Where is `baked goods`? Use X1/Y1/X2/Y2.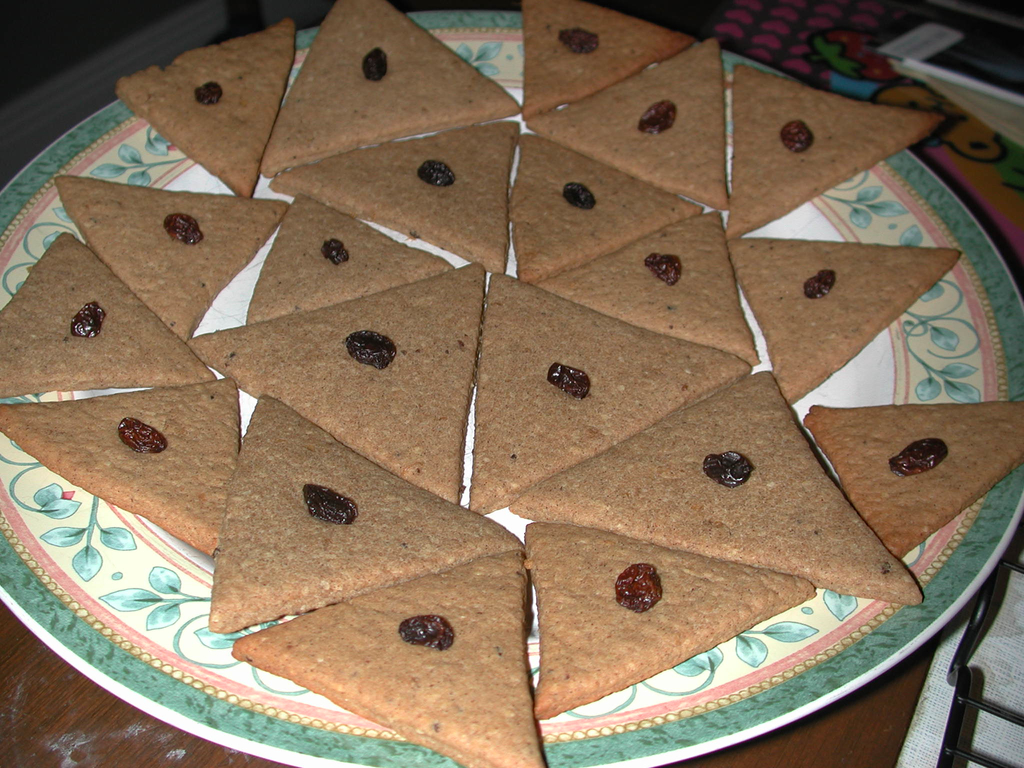
528/39/726/209.
